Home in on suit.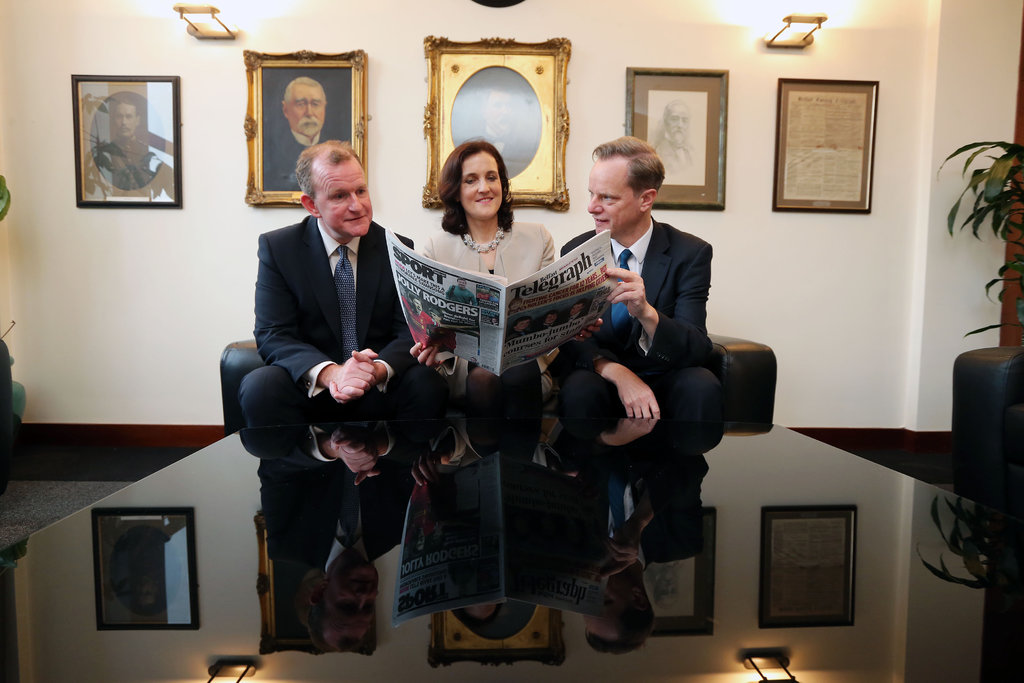
Homed in at detection(241, 116, 421, 630).
